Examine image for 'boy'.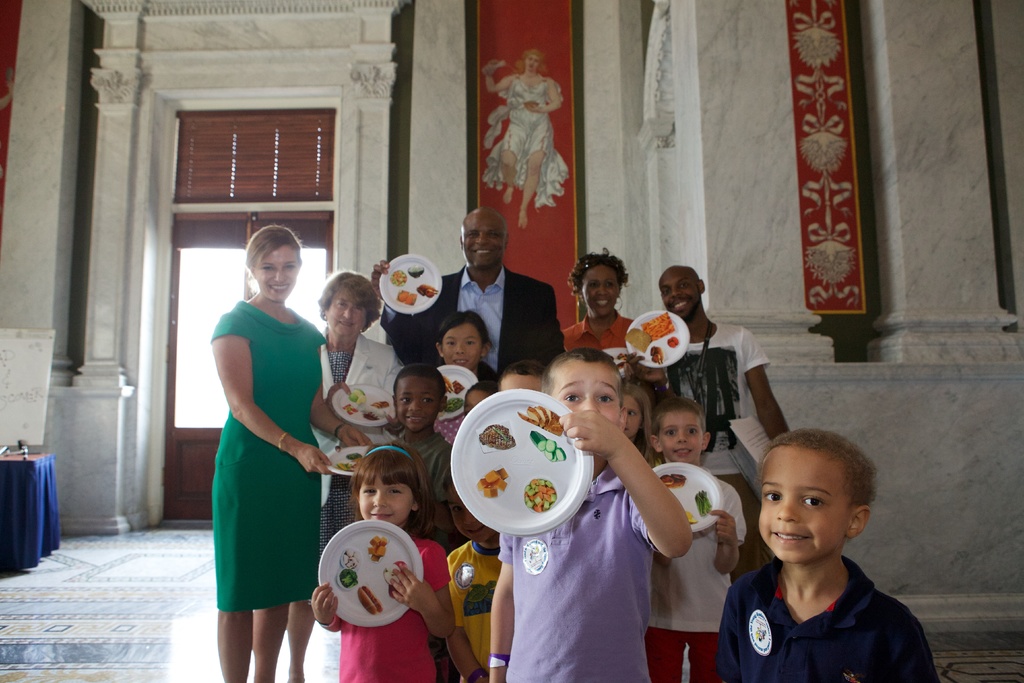
Examination result: bbox=[435, 468, 504, 682].
